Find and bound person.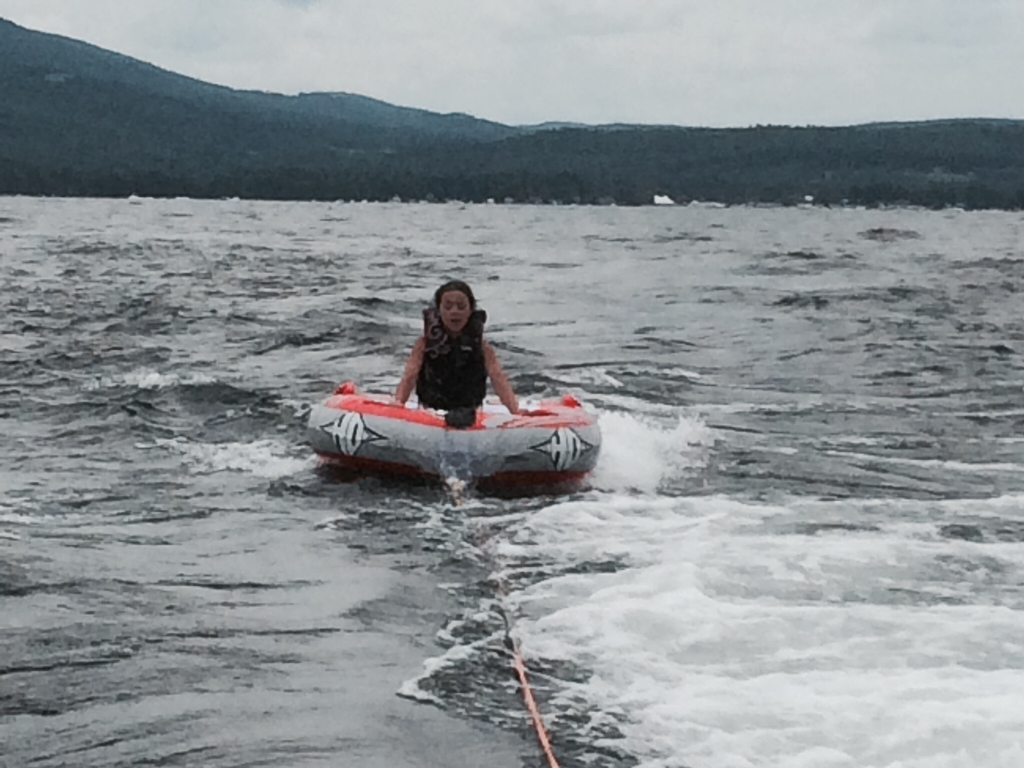
Bound: BBox(390, 280, 518, 409).
